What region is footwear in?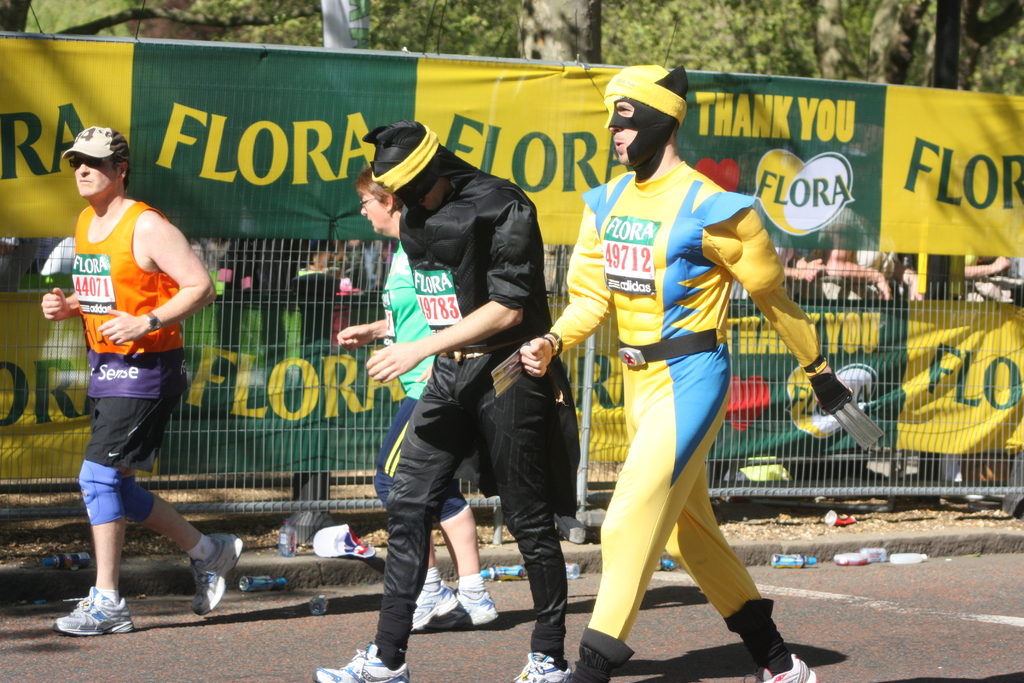
box=[189, 532, 243, 619].
